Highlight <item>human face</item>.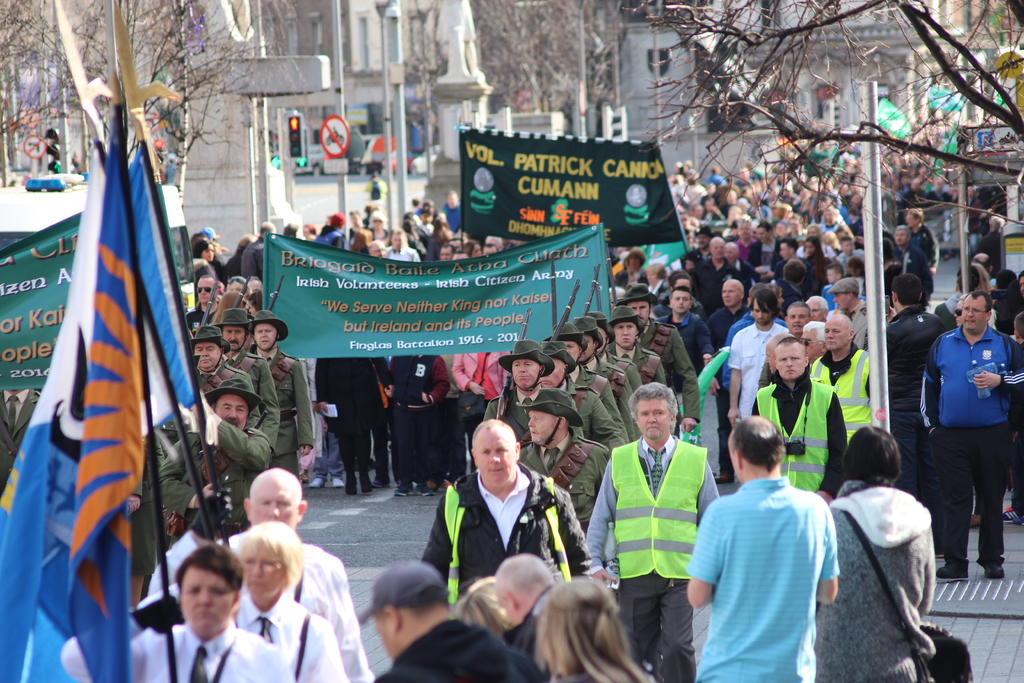
Highlighted region: pyautogui.locateOnScreen(710, 240, 728, 261).
